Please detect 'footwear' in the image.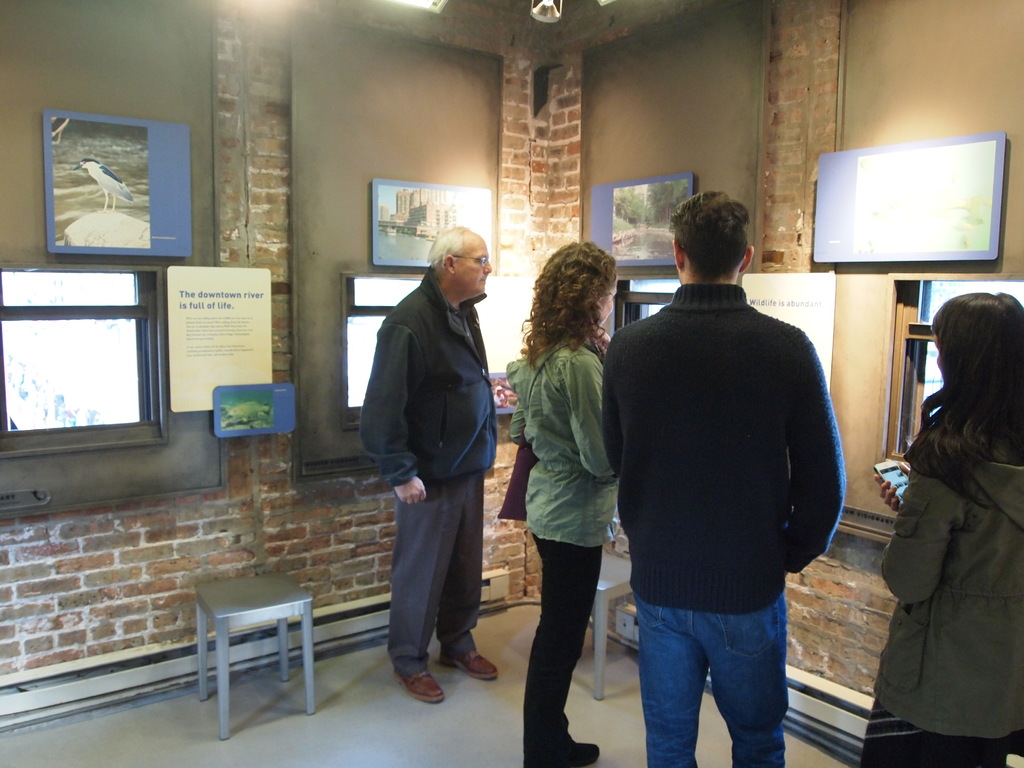
<region>516, 728, 600, 767</region>.
